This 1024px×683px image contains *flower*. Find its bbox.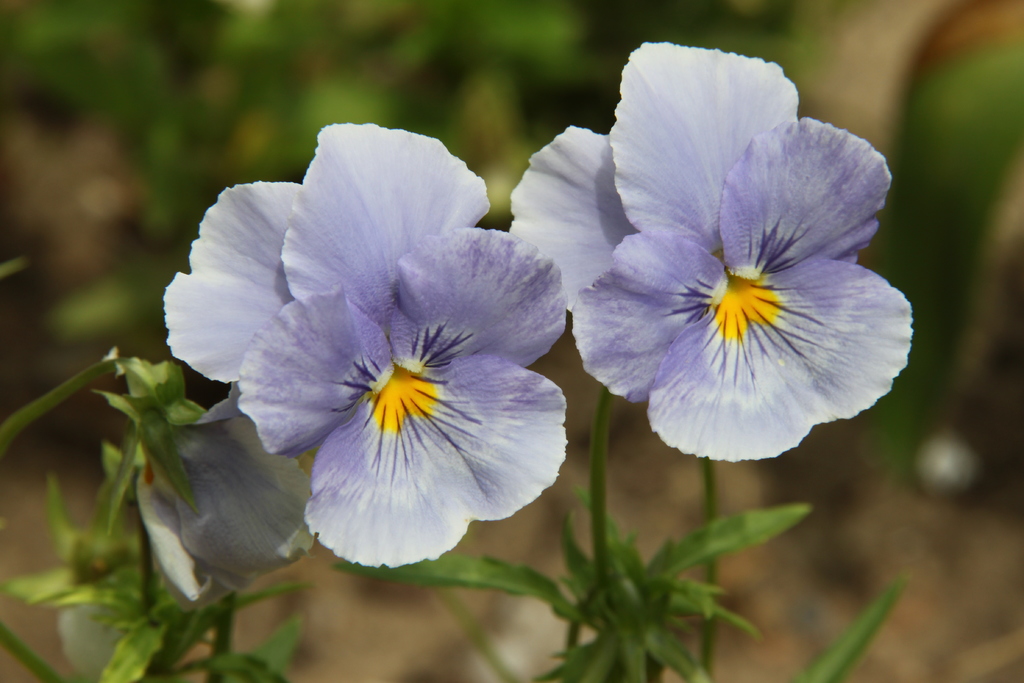
<box>173,126,585,599</box>.
